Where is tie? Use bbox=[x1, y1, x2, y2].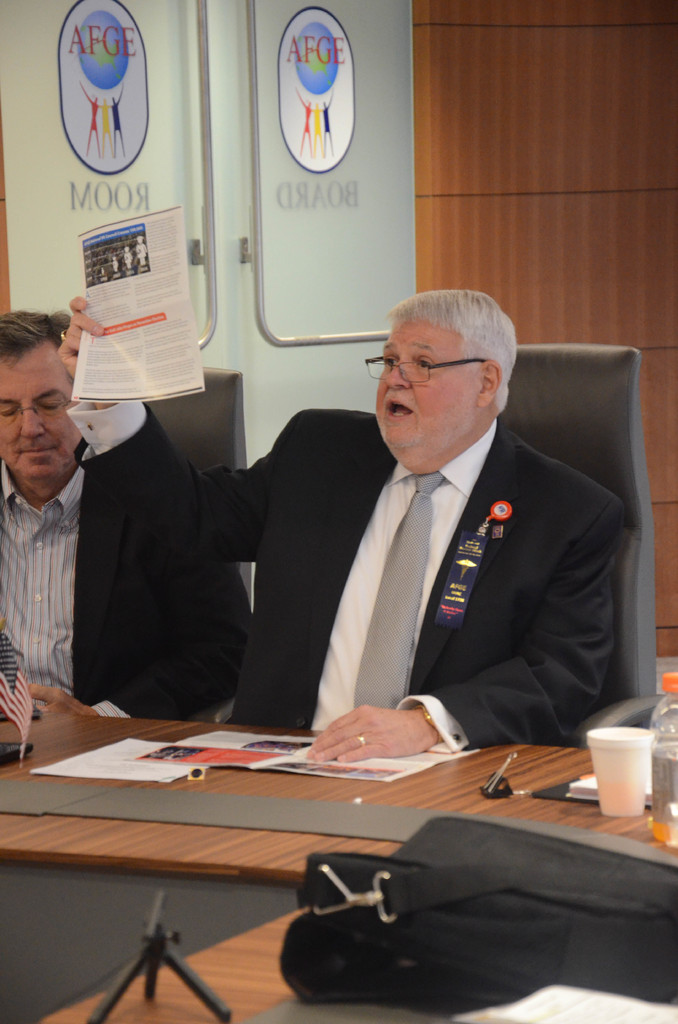
bbox=[348, 468, 445, 708].
